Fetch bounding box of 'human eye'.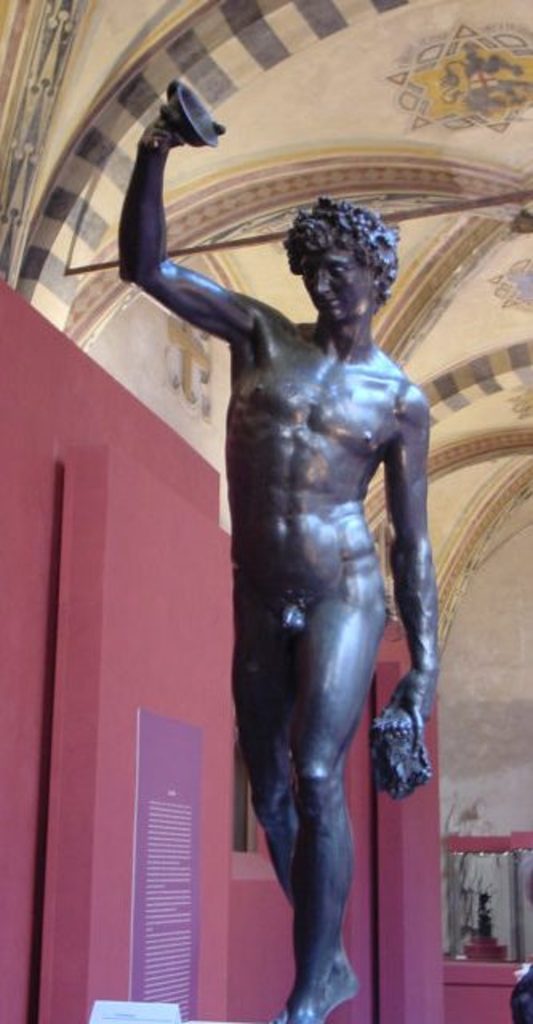
Bbox: (x1=328, y1=266, x2=346, y2=278).
